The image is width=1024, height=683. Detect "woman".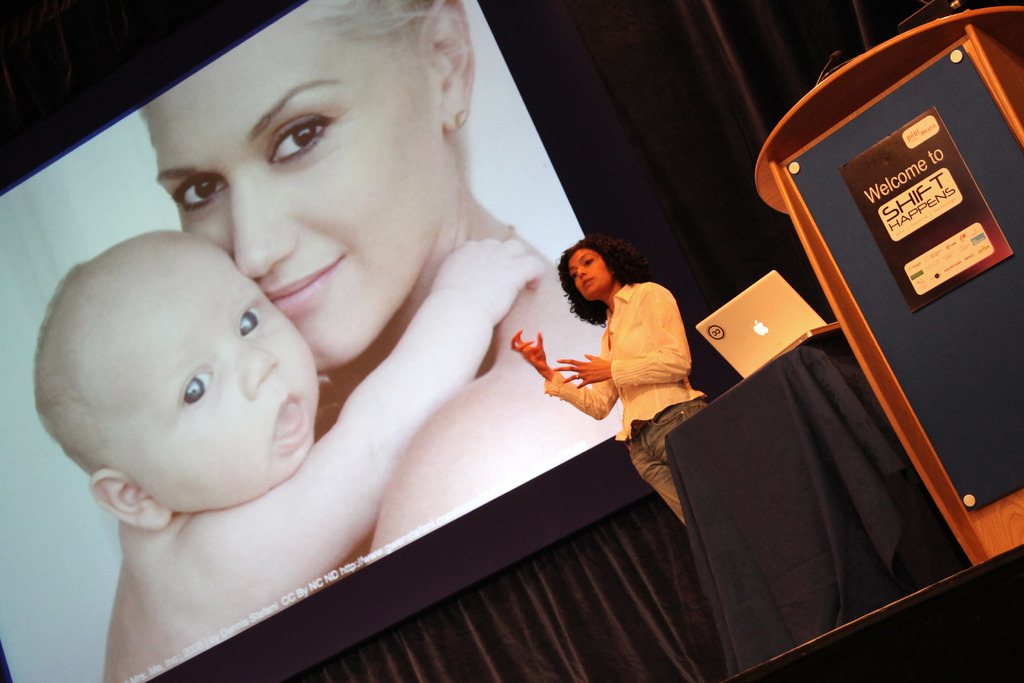
Detection: locate(538, 215, 725, 505).
